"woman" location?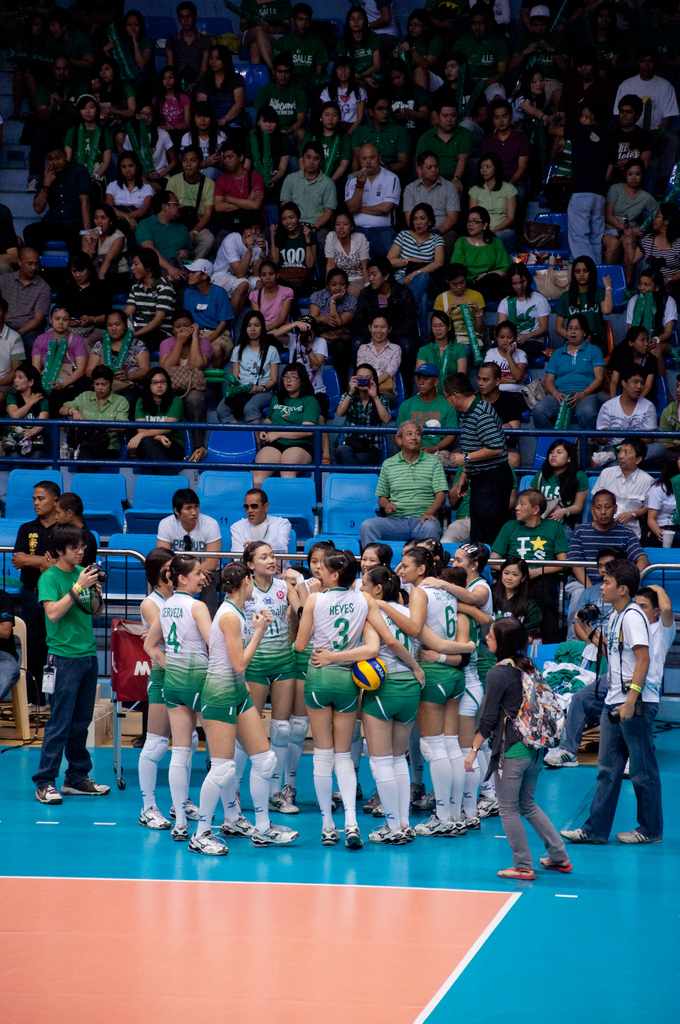
{"x1": 467, "y1": 158, "x2": 517, "y2": 251}
